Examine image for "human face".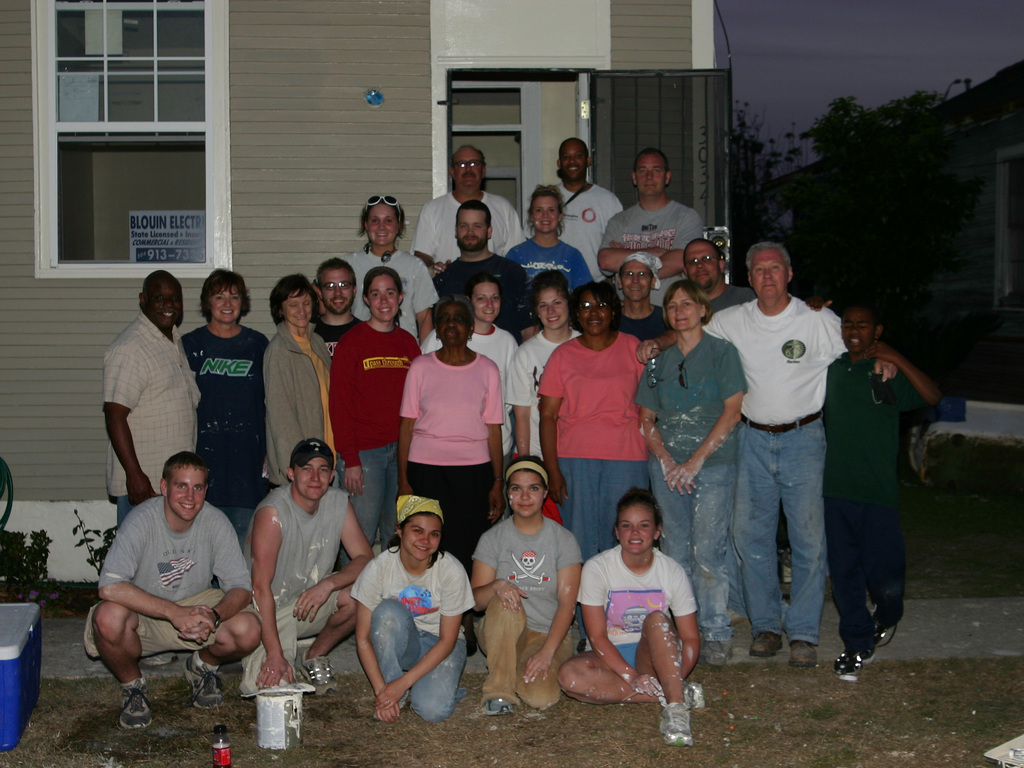
Examination result: left=457, top=210, right=486, bottom=247.
